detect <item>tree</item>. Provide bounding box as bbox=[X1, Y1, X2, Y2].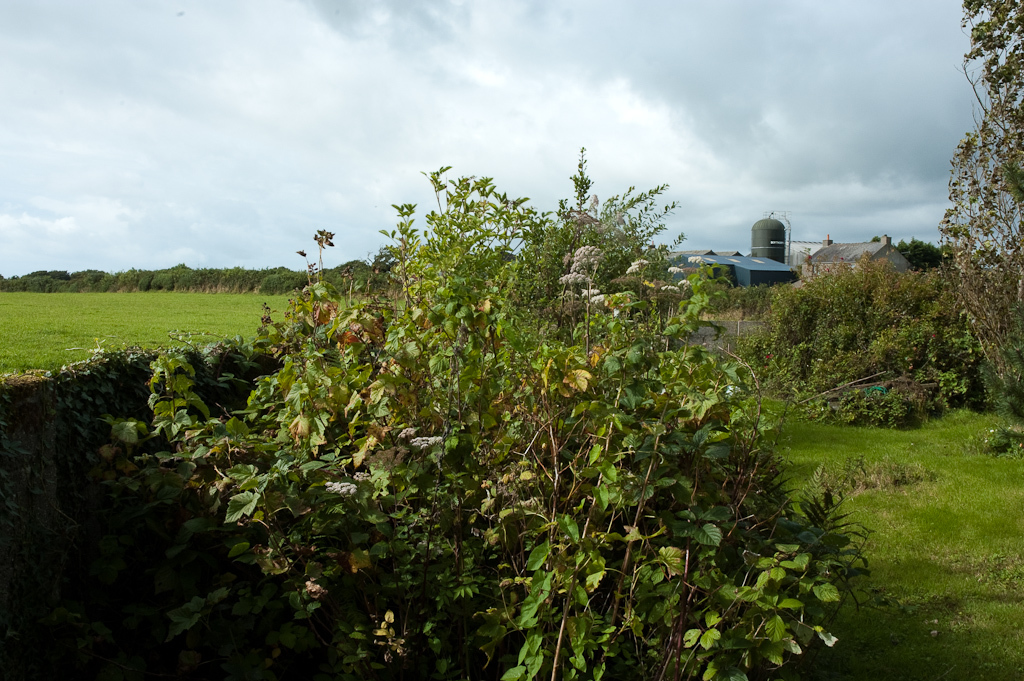
bbox=[938, 0, 1023, 422].
